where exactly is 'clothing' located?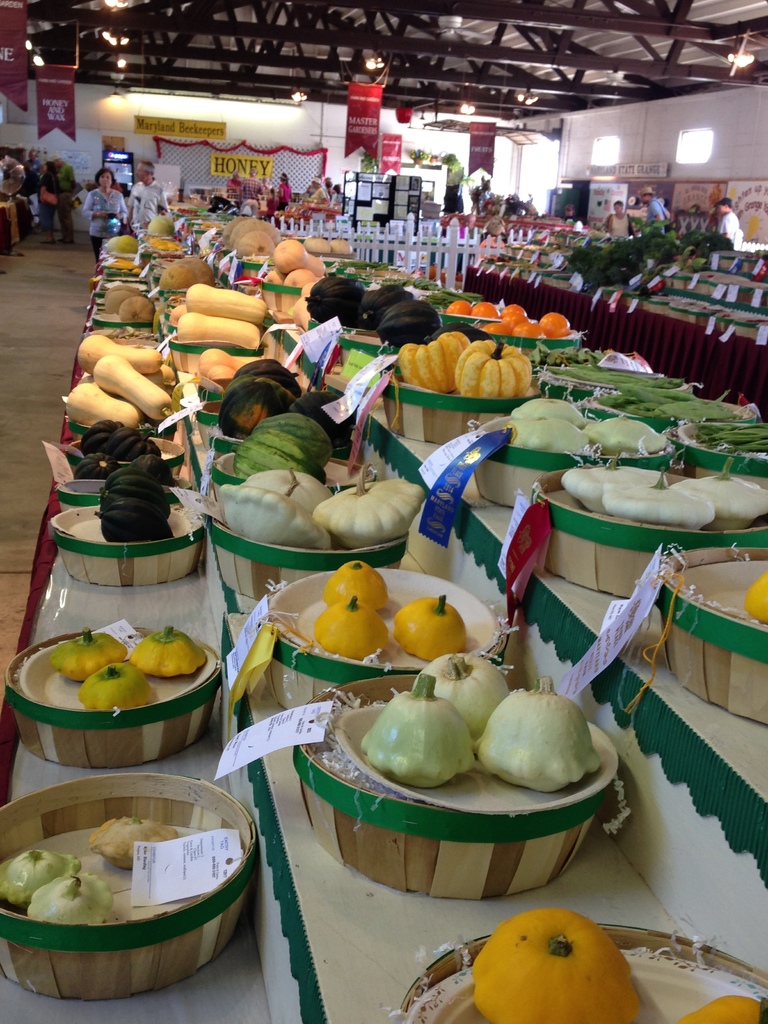
Its bounding box is (left=716, top=209, right=739, bottom=247).
